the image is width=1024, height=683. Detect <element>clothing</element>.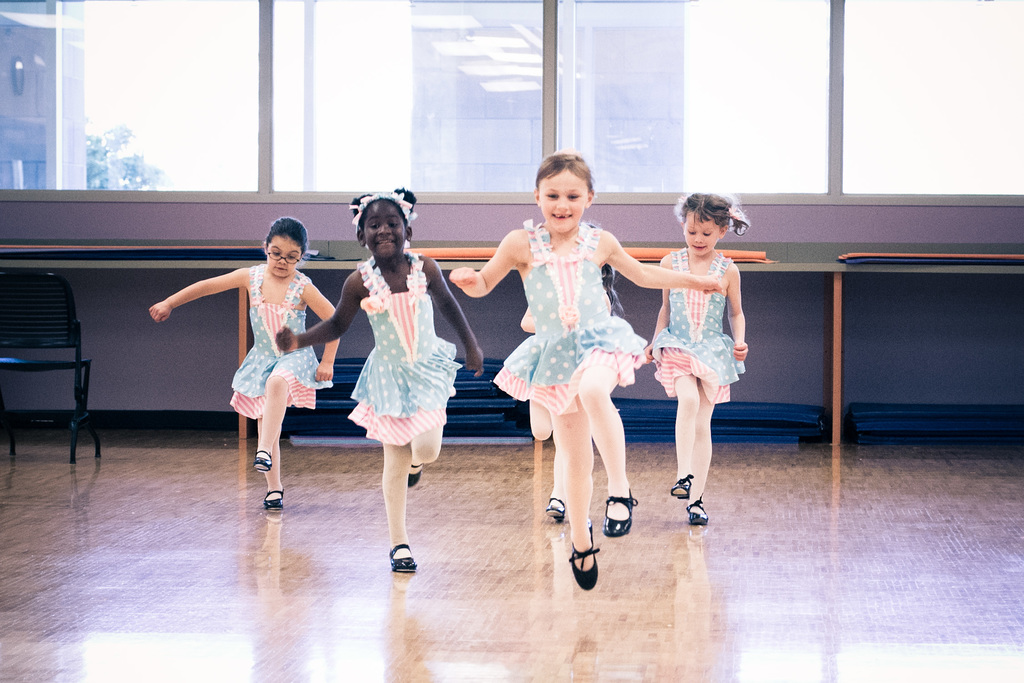
Detection: [337,255,465,454].
